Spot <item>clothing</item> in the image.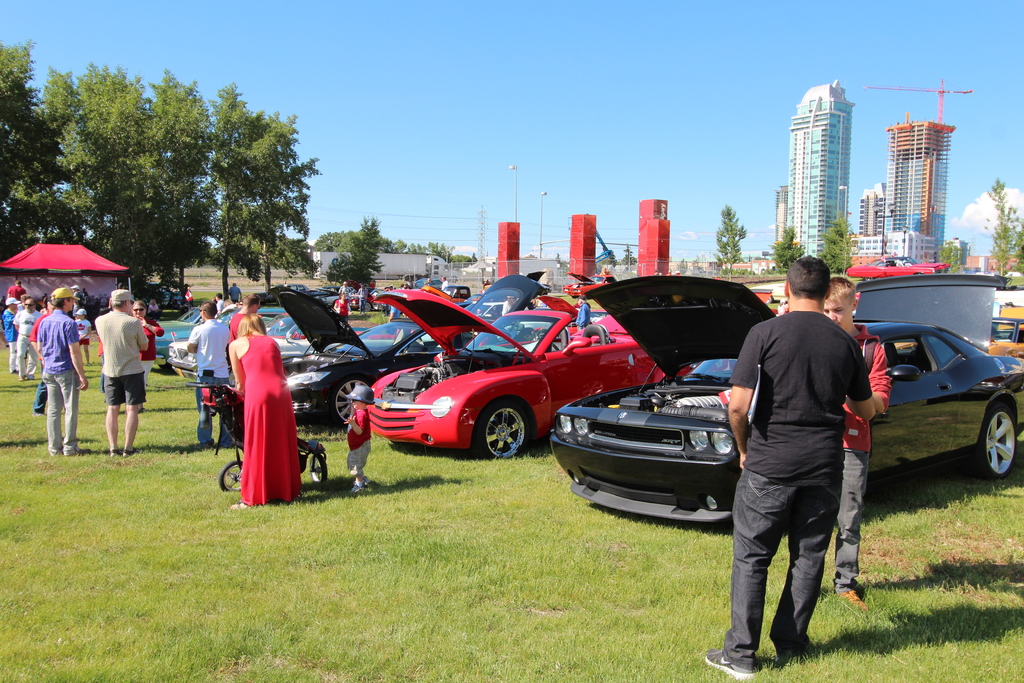
<item>clothing</item> found at select_region(47, 368, 81, 447).
